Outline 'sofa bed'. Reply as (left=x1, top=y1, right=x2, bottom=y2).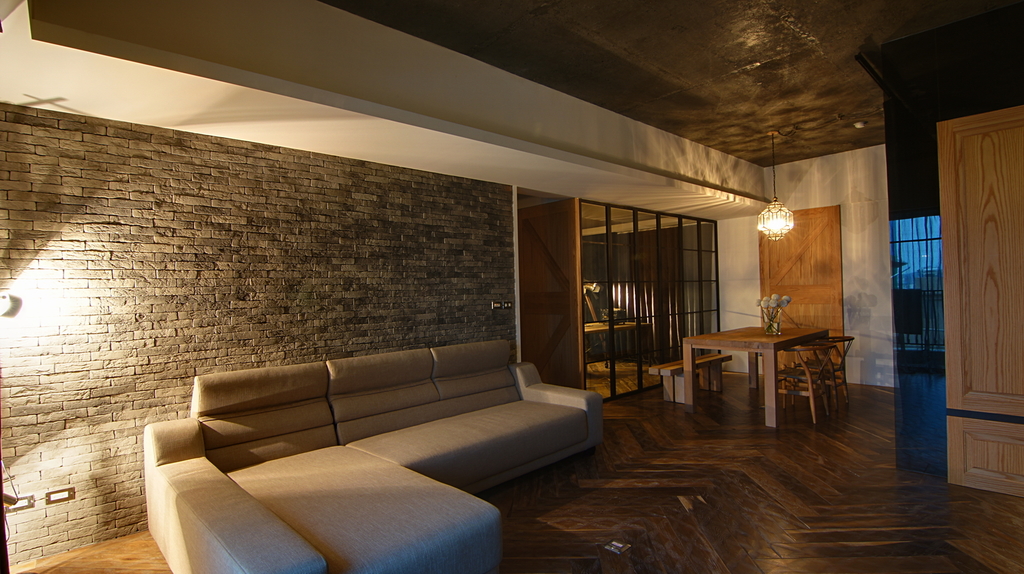
(left=144, top=335, right=610, bottom=573).
